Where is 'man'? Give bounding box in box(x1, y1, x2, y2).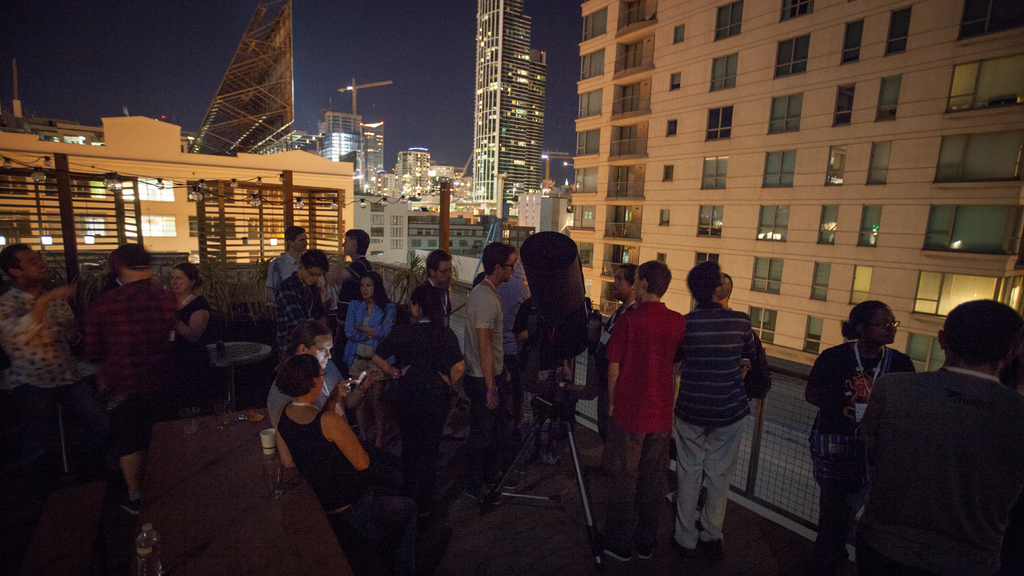
box(270, 317, 354, 422).
